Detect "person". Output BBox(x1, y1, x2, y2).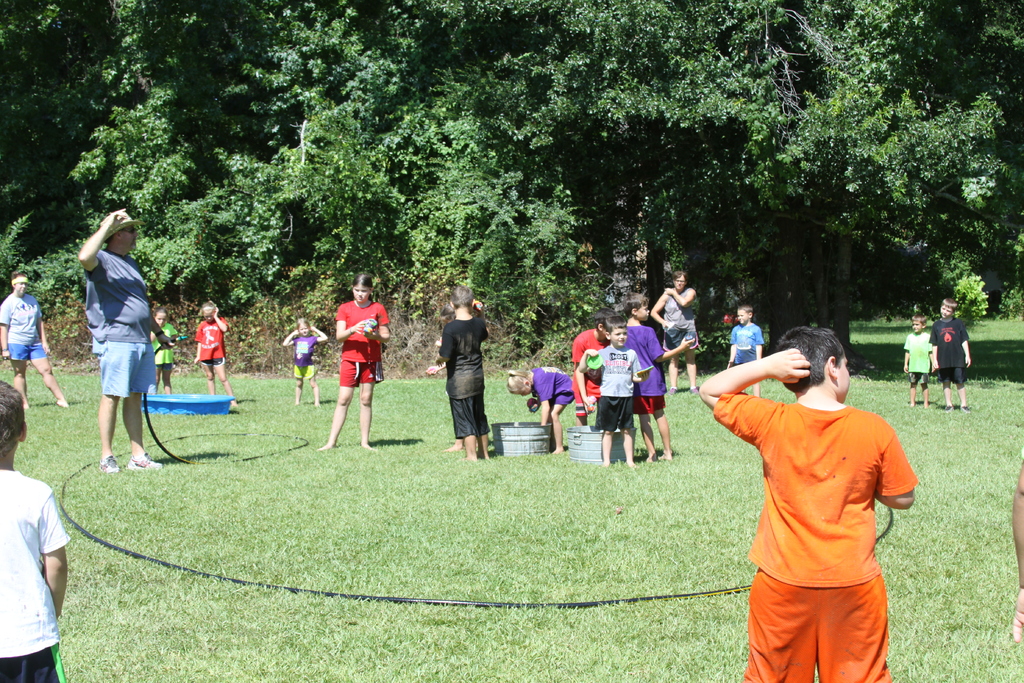
BBox(697, 327, 916, 682).
